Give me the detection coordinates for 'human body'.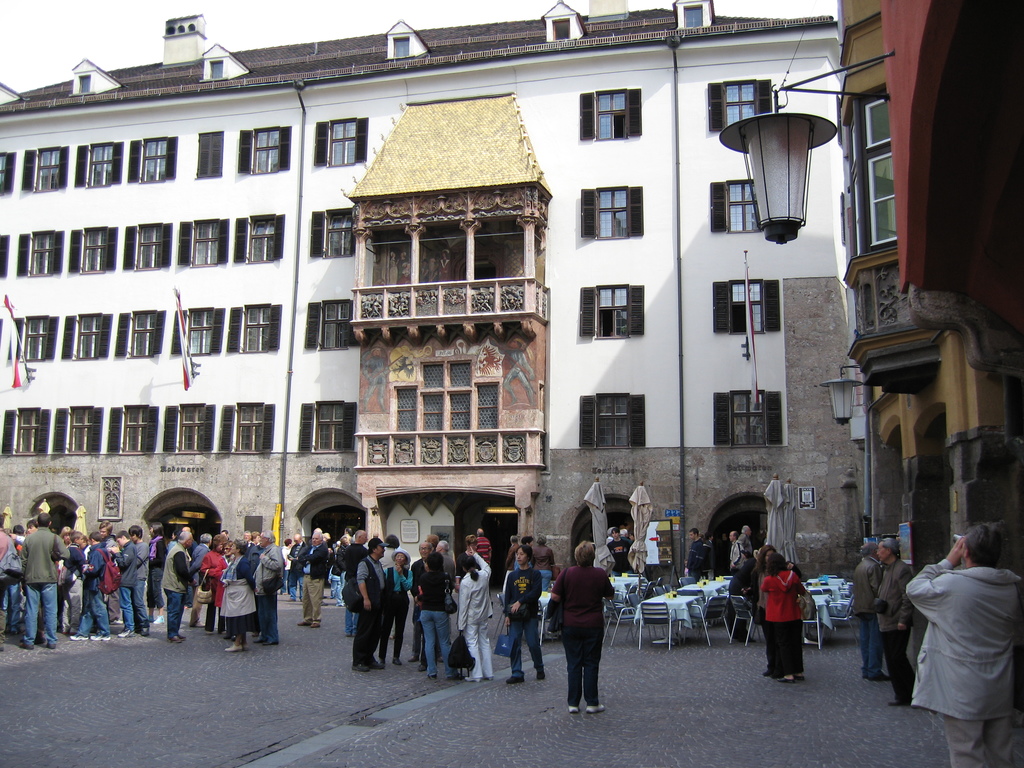
l=65, t=541, r=84, b=636.
